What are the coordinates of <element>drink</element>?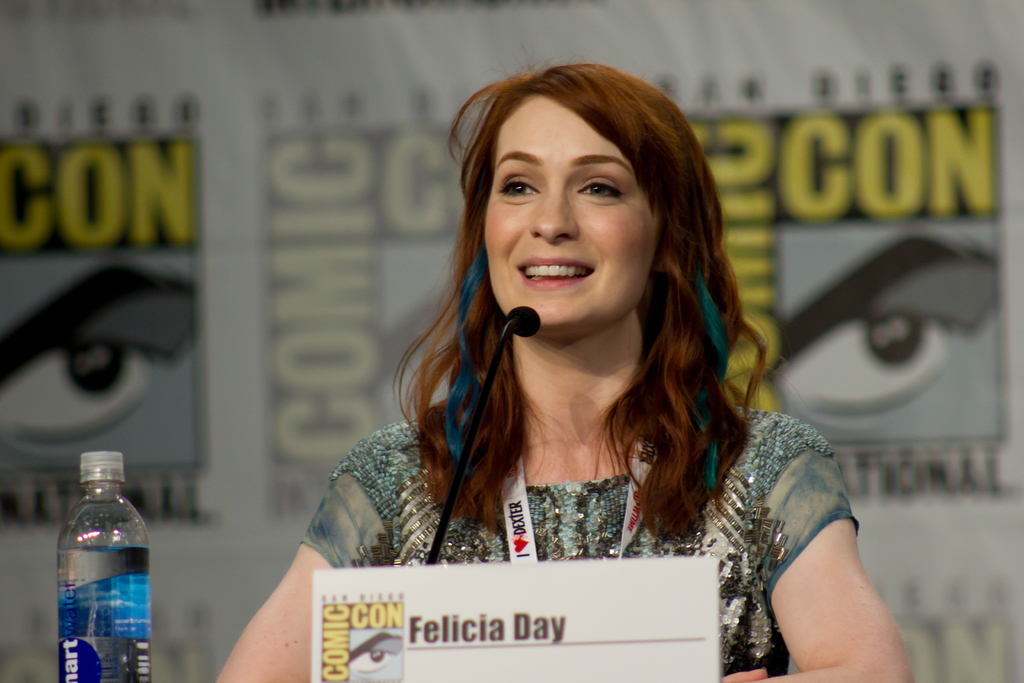
[56,542,151,682].
